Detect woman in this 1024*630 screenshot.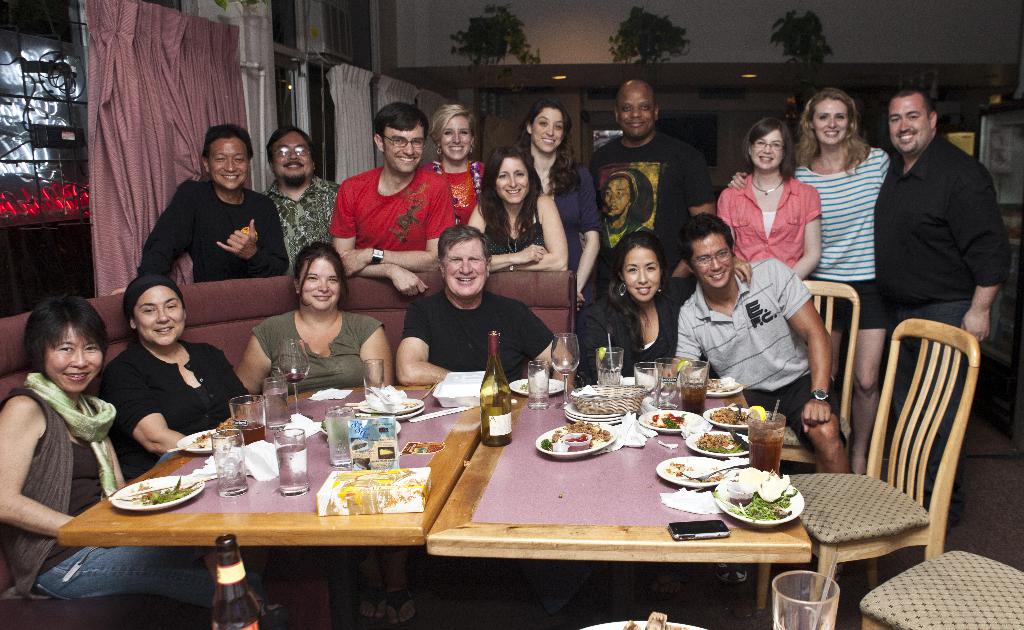
Detection: x1=0, y1=294, x2=284, y2=629.
